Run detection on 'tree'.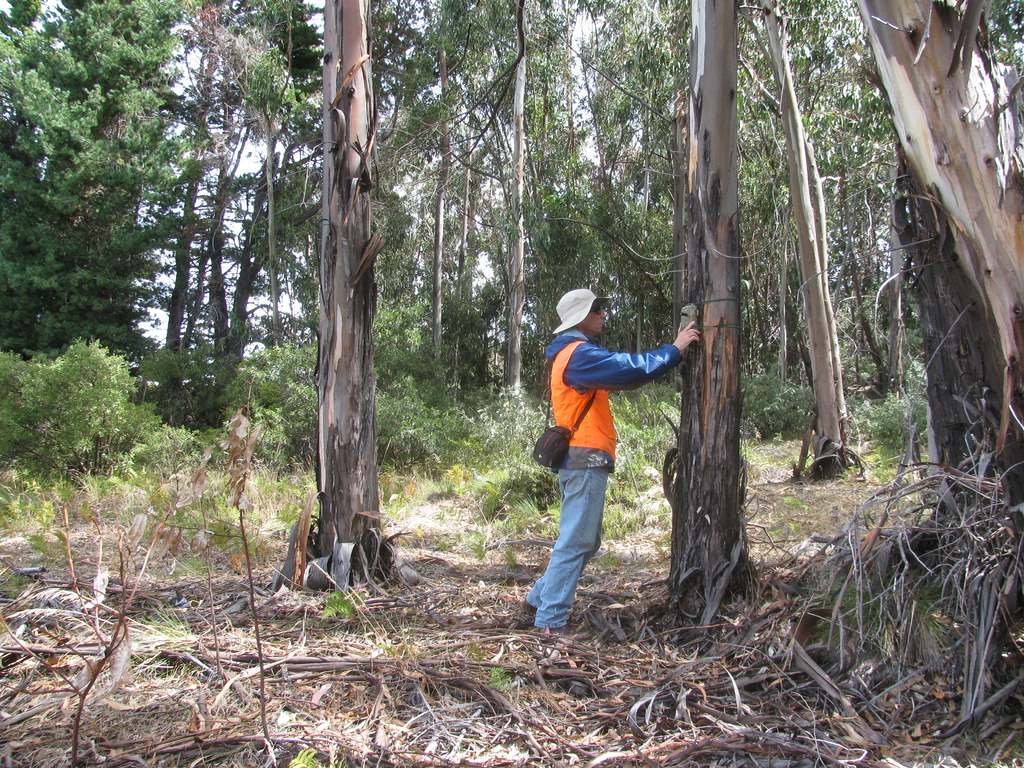
Result: {"x1": 730, "y1": 0, "x2": 900, "y2": 479}.
